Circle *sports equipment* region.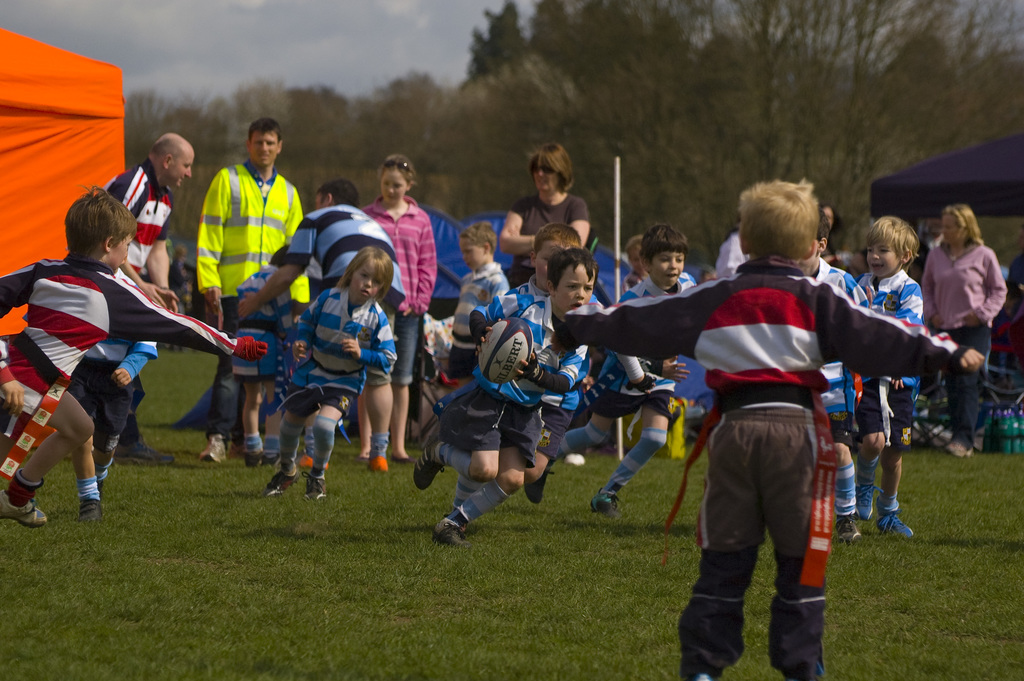
Region: box(835, 517, 860, 546).
